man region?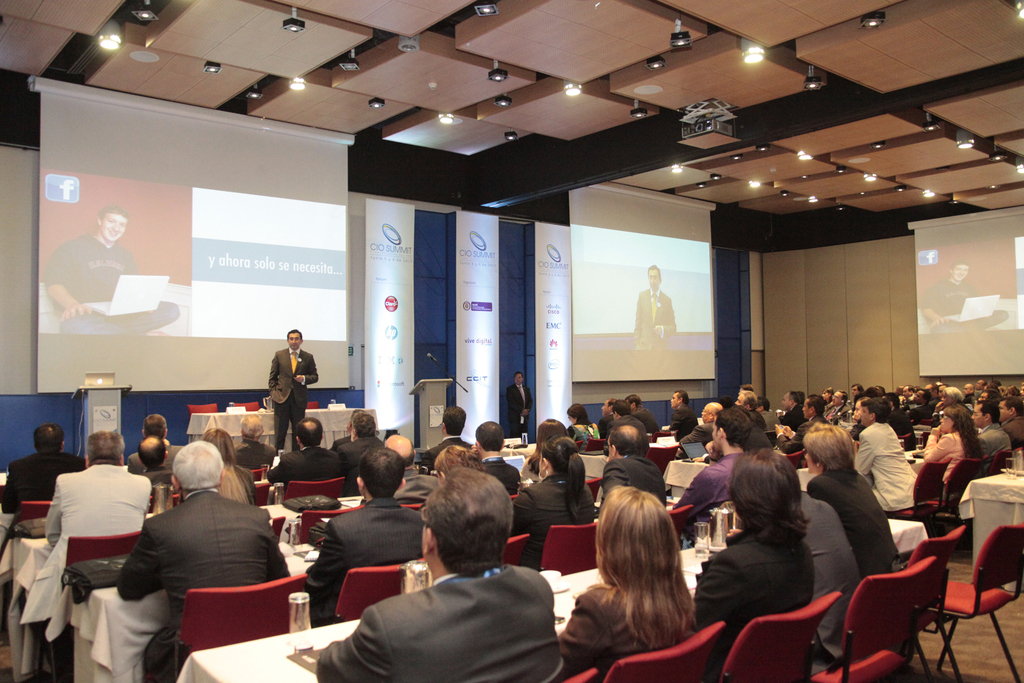
x1=596, y1=424, x2=668, y2=509
